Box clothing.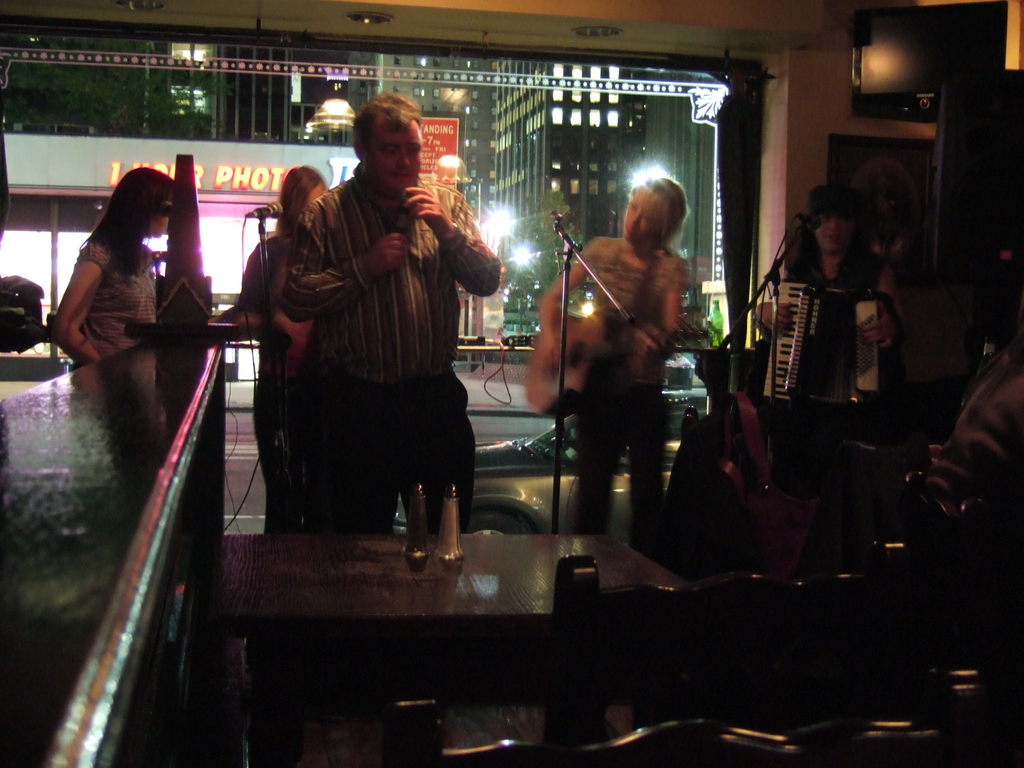
crop(250, 232, 319, 549).
